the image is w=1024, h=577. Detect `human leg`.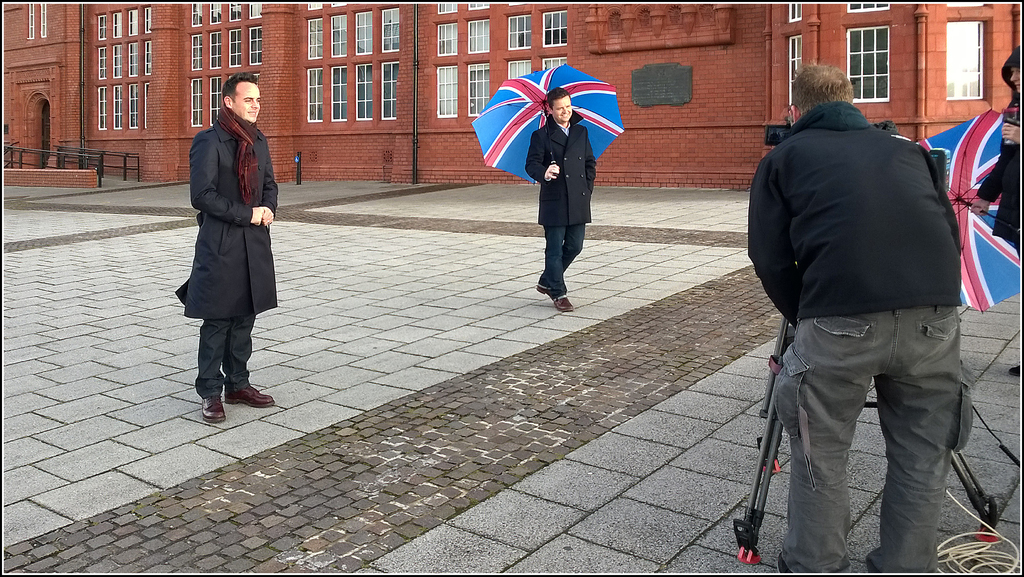
Detection: box(766, 315, 899, 576).
